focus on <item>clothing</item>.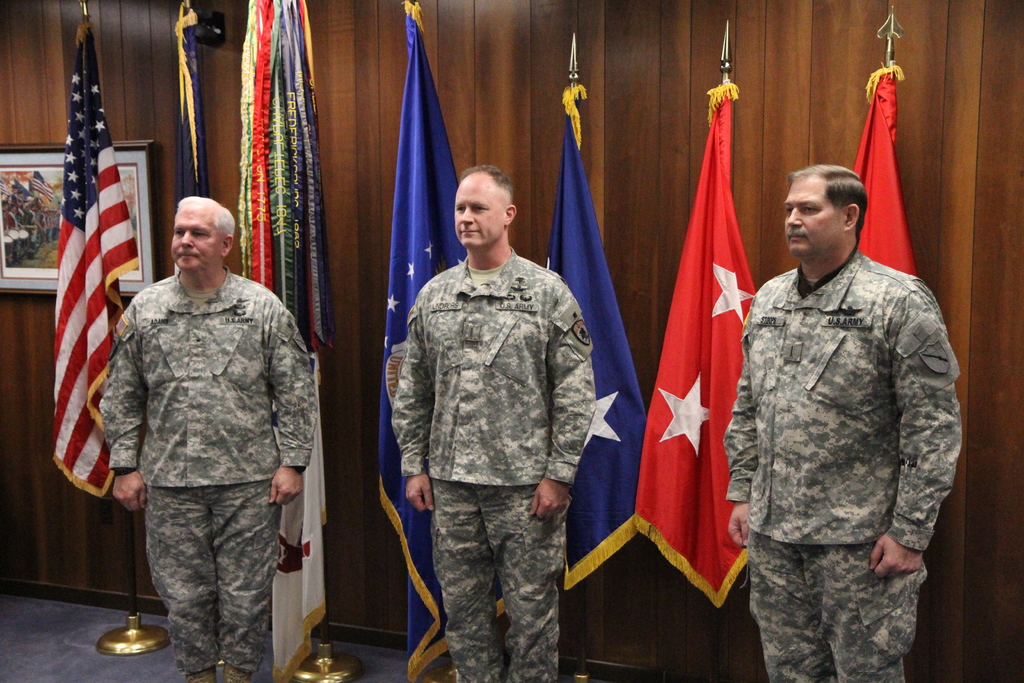
Focused at x1=96 y1=263 x2=321 y2=682.
